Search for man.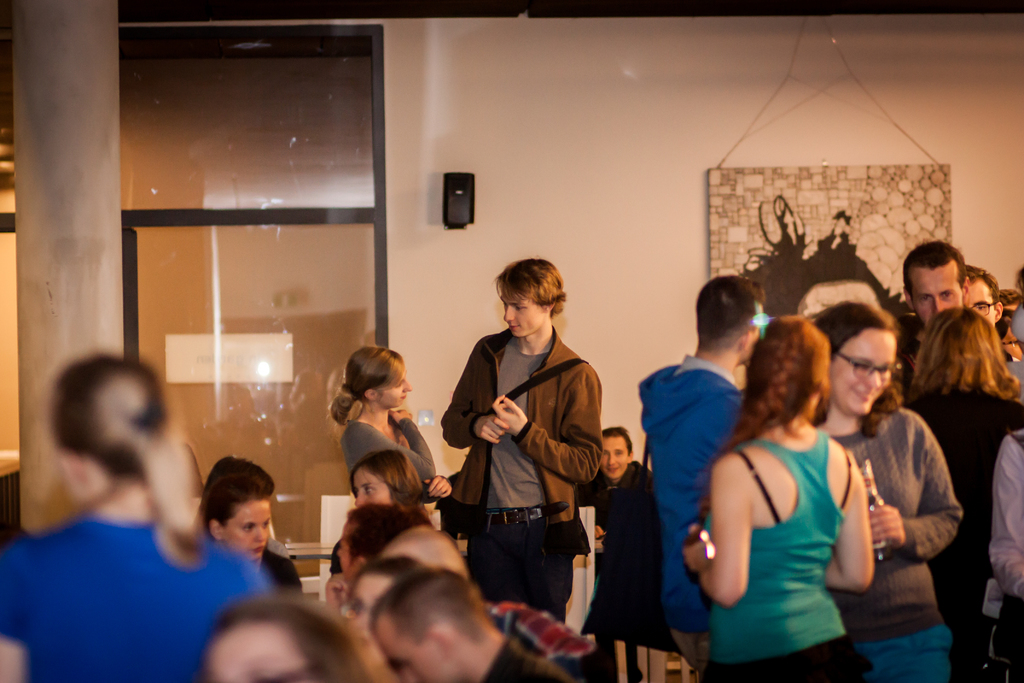
Found at <bbox>575, 422, 653, 682</bbox>.
